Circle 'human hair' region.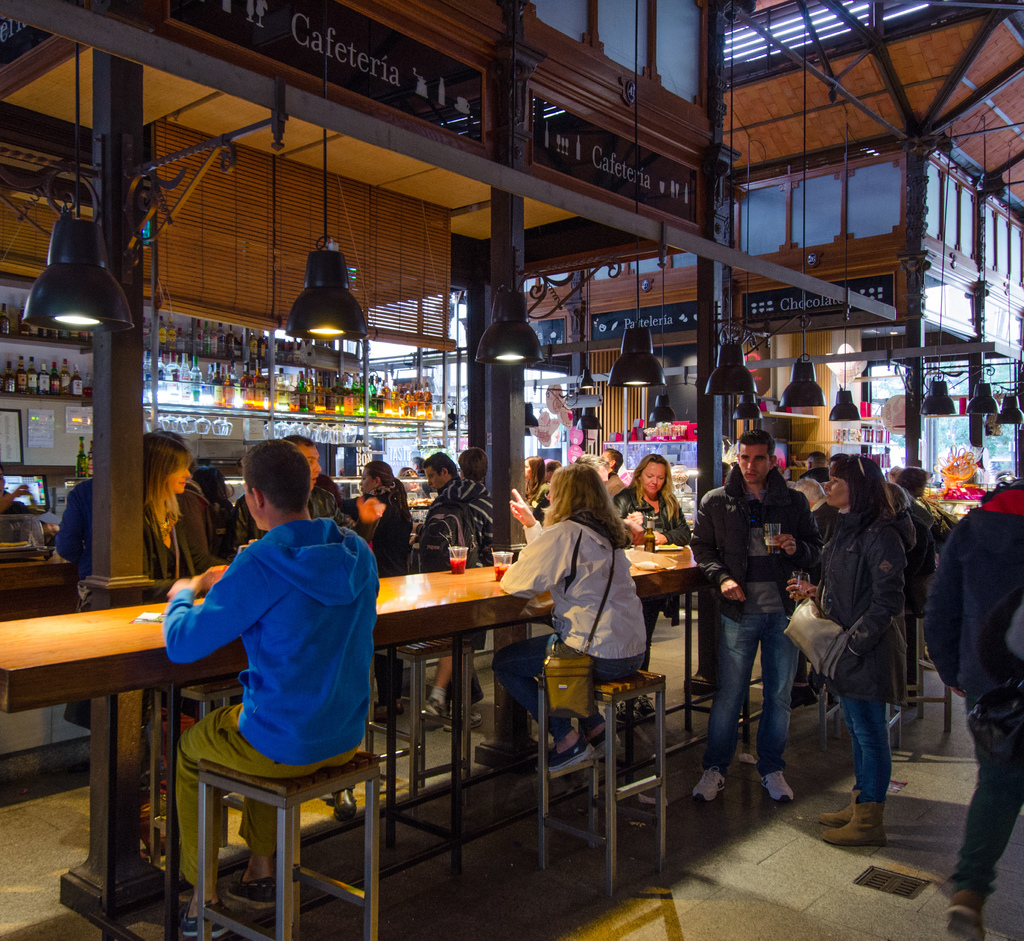
Region: {"x1": 831, "y1": 457, "x2": 897, "y2": 527}.
